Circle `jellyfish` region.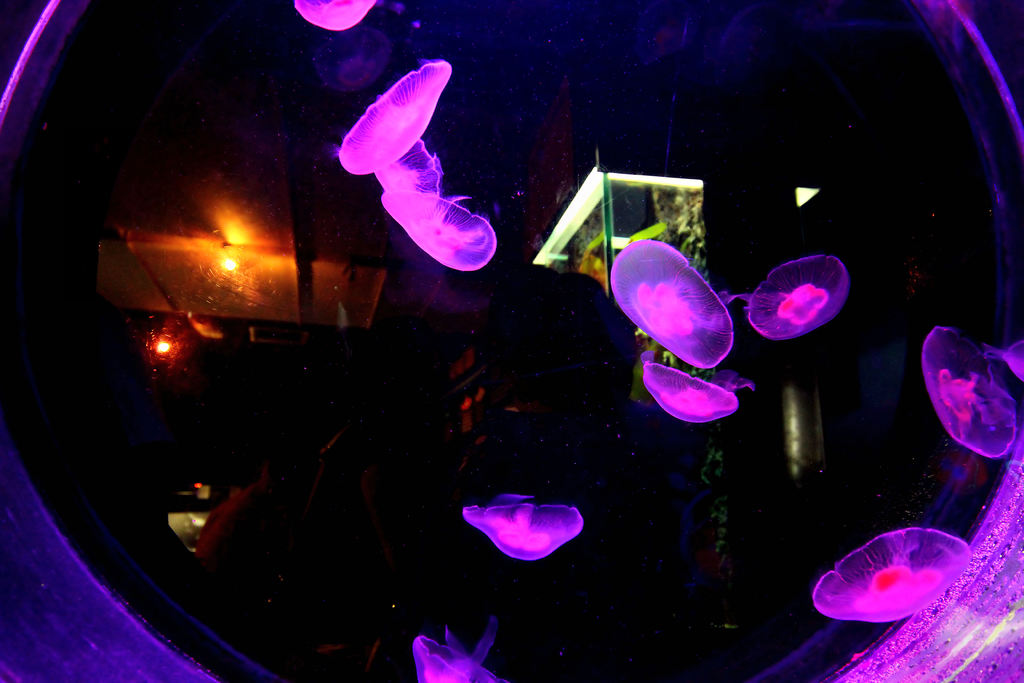
Region: [left=917, top=325, right=1023, bottom=463].
